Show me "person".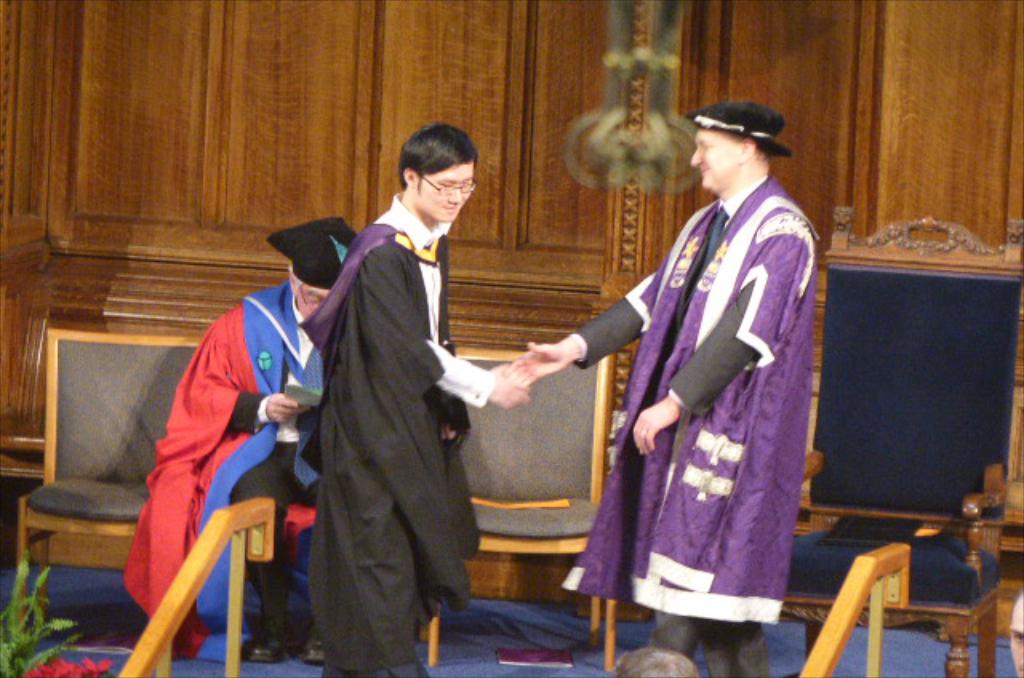
"person" is here: [501,99,827,676].
